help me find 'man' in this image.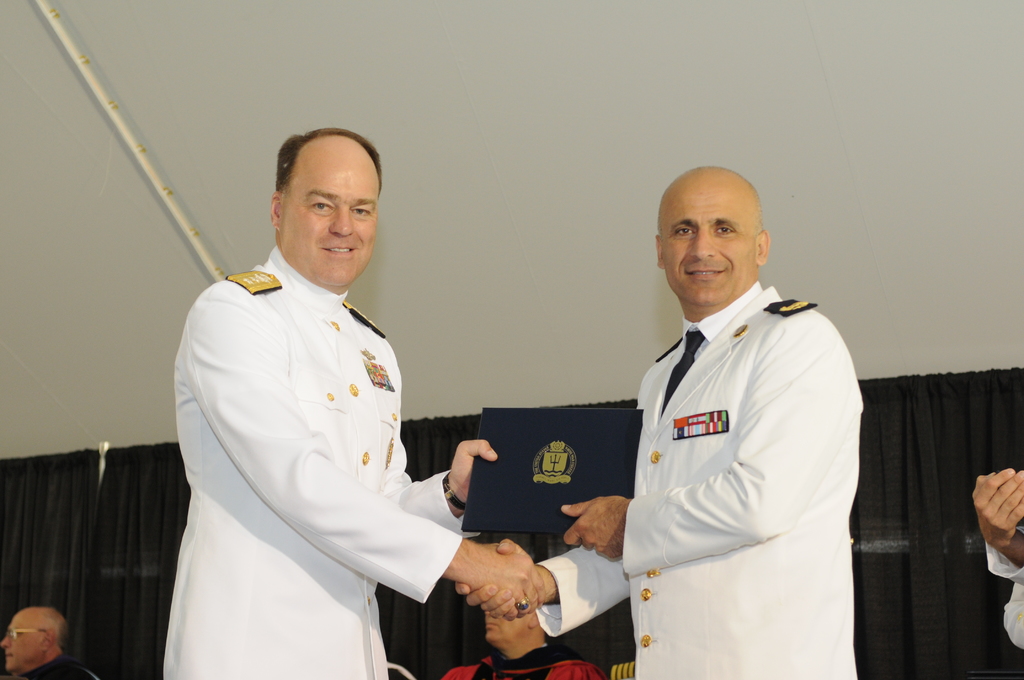
Found it: [0, 604, 94, 679].
